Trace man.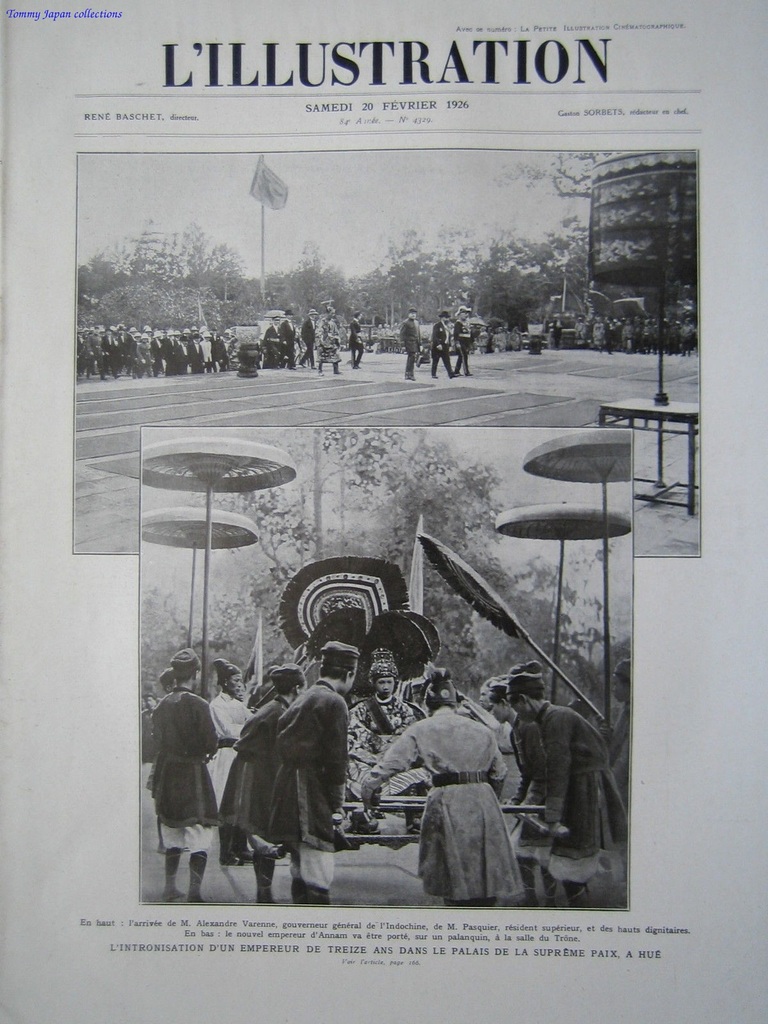
Traced to (left=259, top=632, right=365, bottom=905).
